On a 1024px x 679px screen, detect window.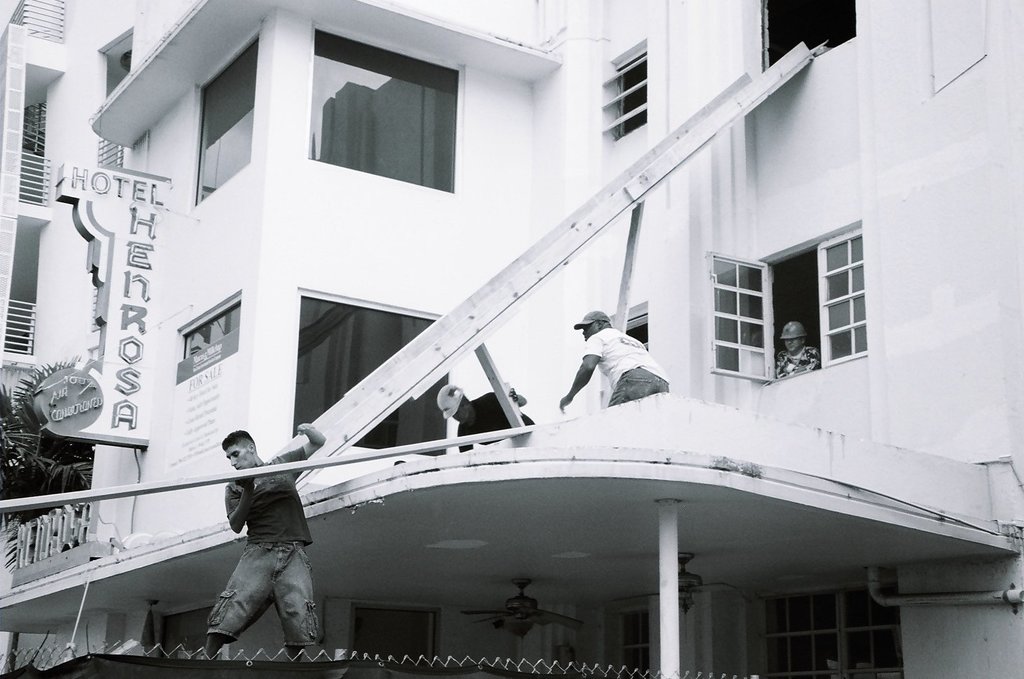
crop(617, 613, 657, 678).
